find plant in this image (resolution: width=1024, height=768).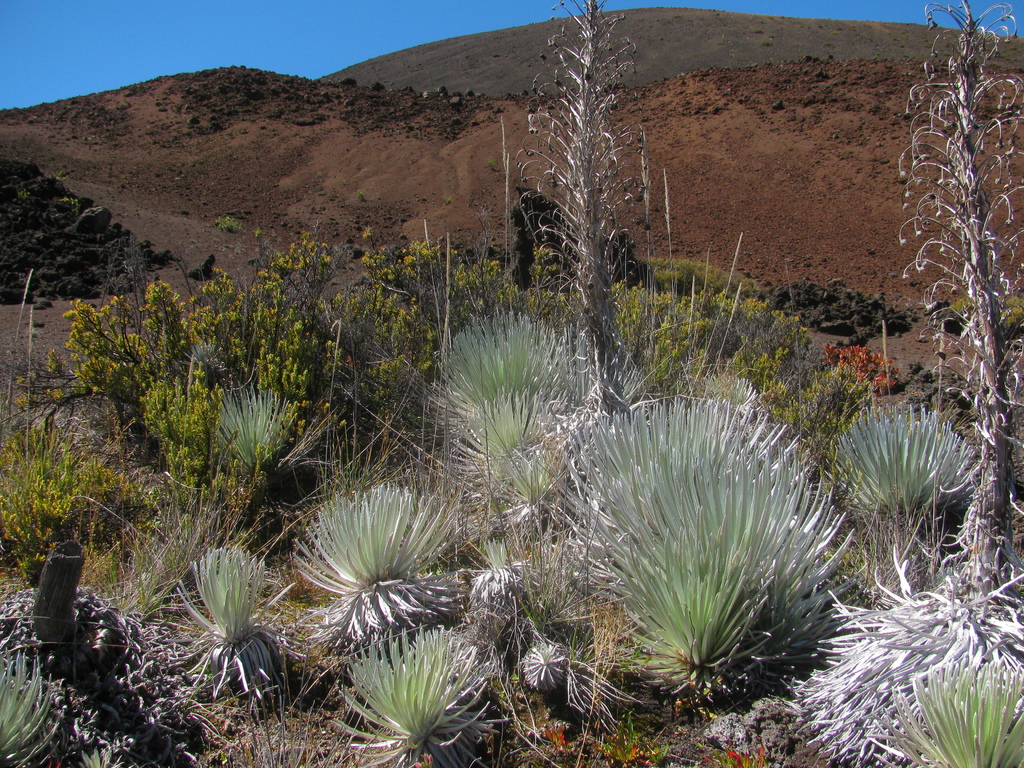
(277,490,464,639).
